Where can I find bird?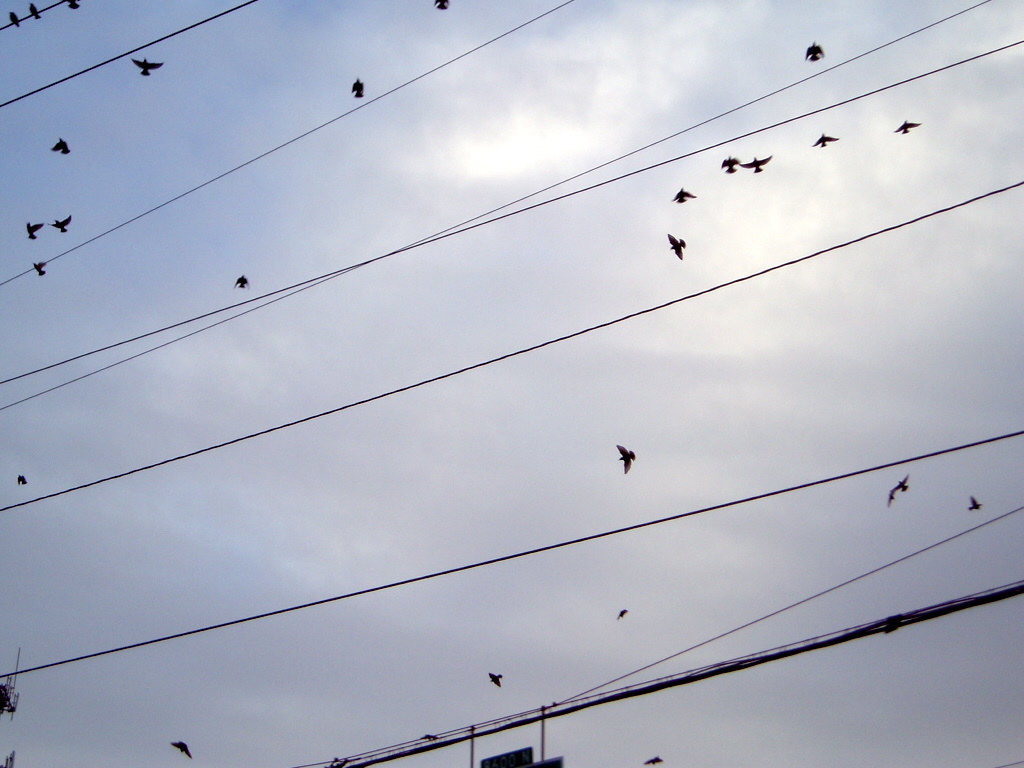
You can find it at (x1=429, y1=0, x2=448, y2=9).
